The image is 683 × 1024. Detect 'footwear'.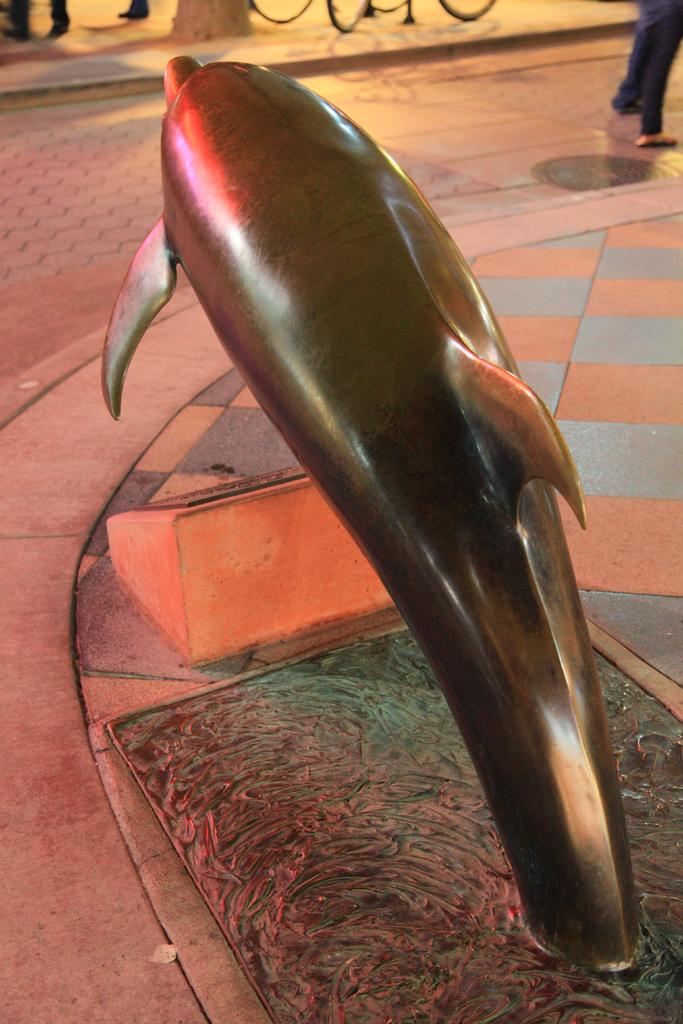
Detection: [0,26,29,40].
